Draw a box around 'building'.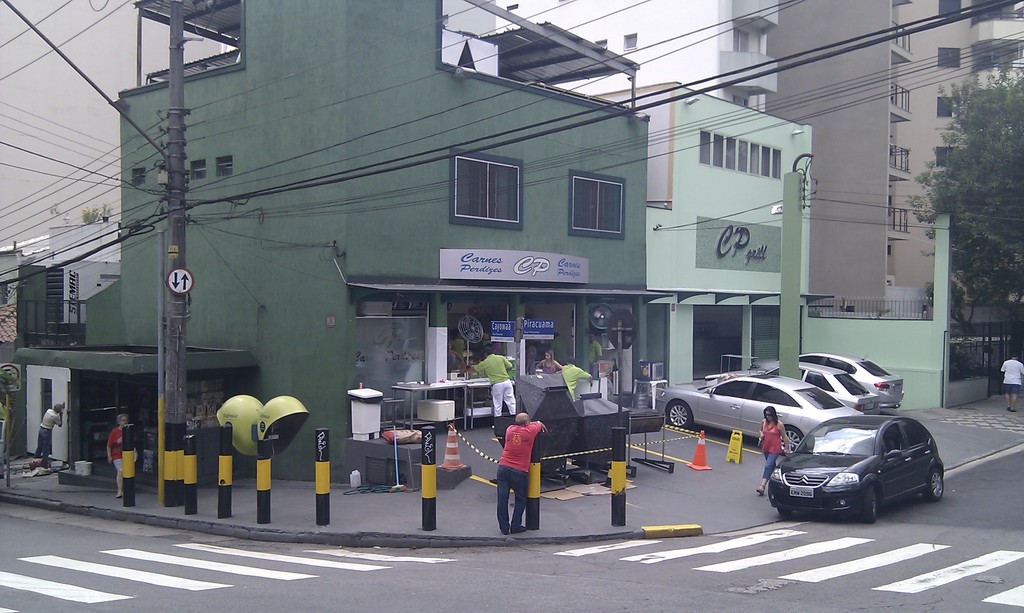
x1=780, y1=0, x2=1023, y2=356.
